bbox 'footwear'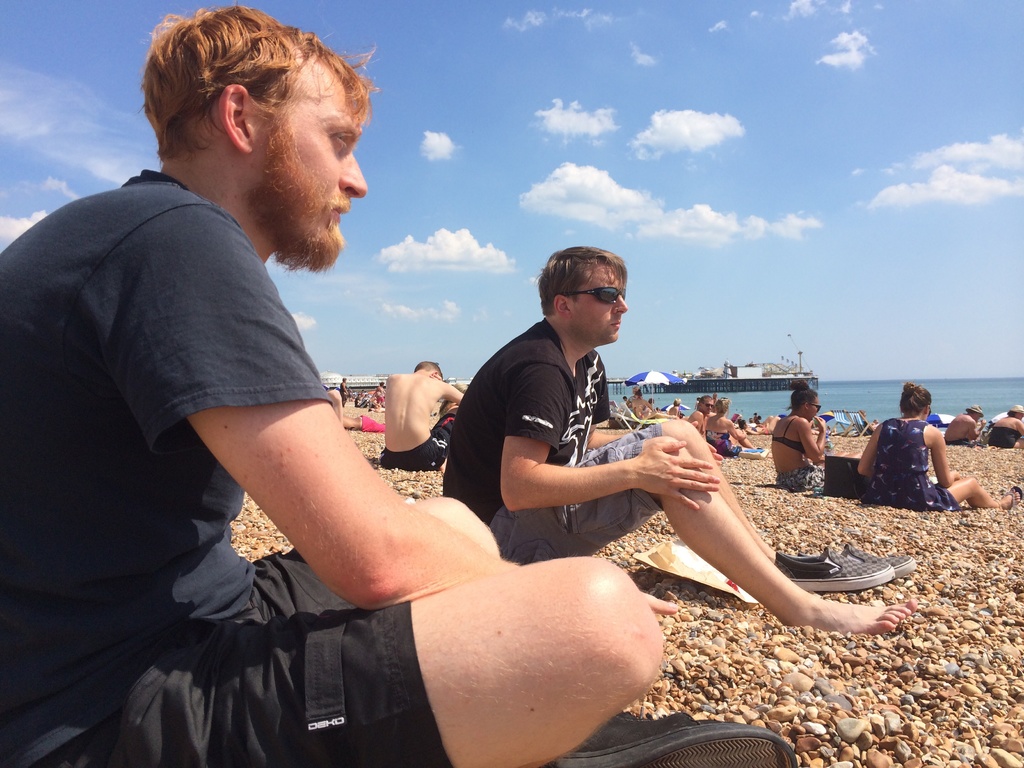
(x1=544, y1=715, x2=799, y2=767)
